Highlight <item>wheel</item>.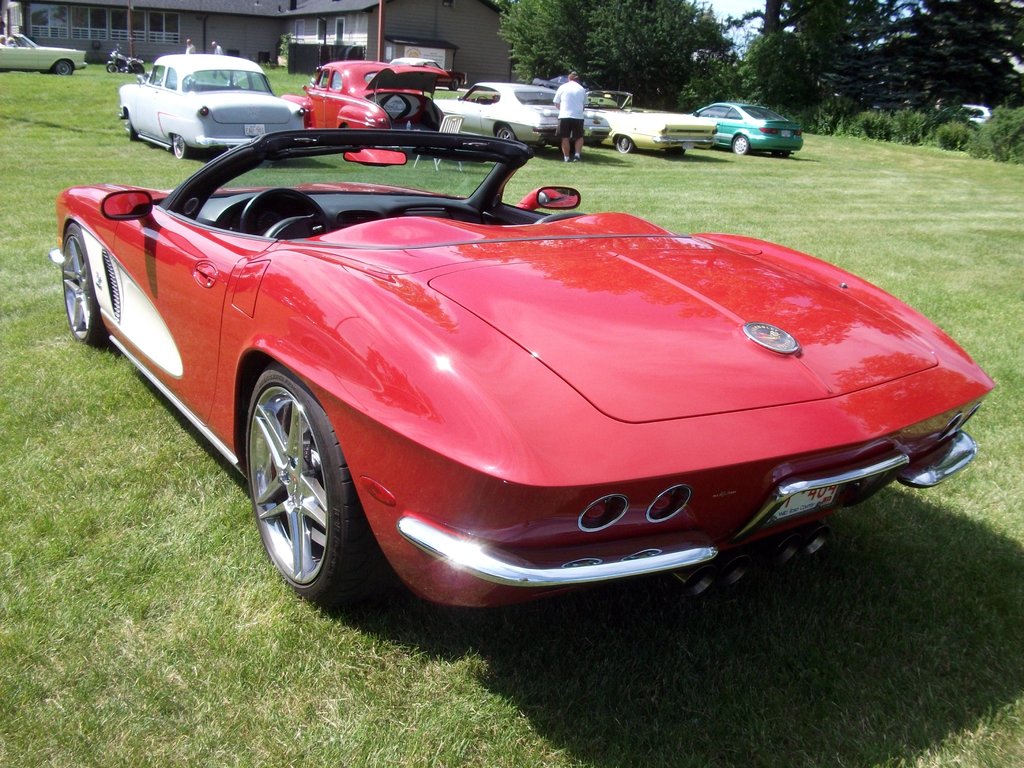
Highlighted region: {"left": 230, "top": 356, "right": 351, "bottom": 606}.
